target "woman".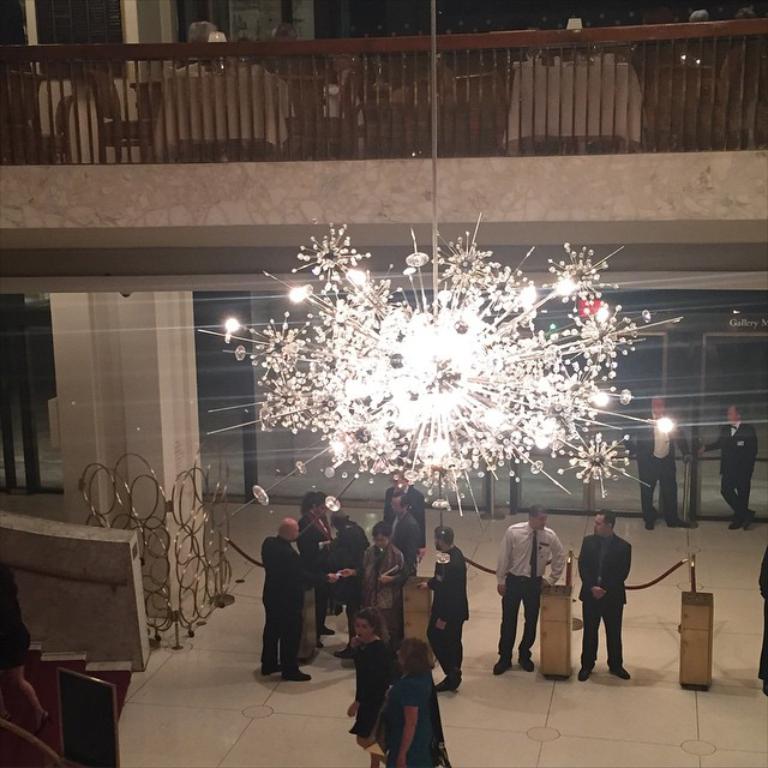
Target region: {"x1": 343, "y1": 612, "x2": 390, "y2": 767}.
